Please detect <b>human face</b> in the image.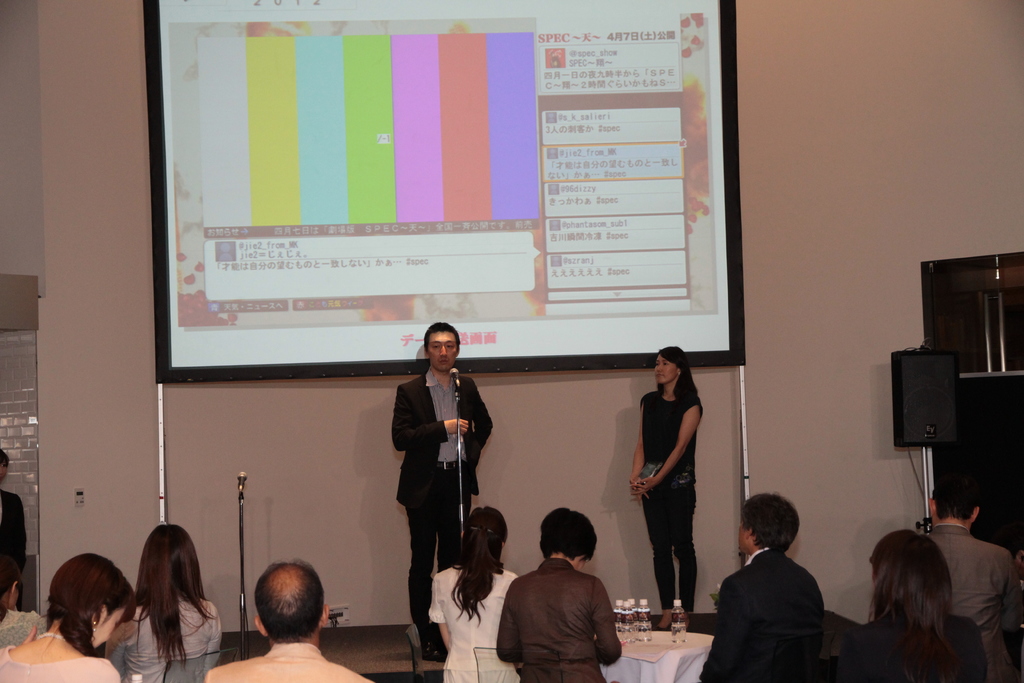
Rect(653, 353, 677, 383).
